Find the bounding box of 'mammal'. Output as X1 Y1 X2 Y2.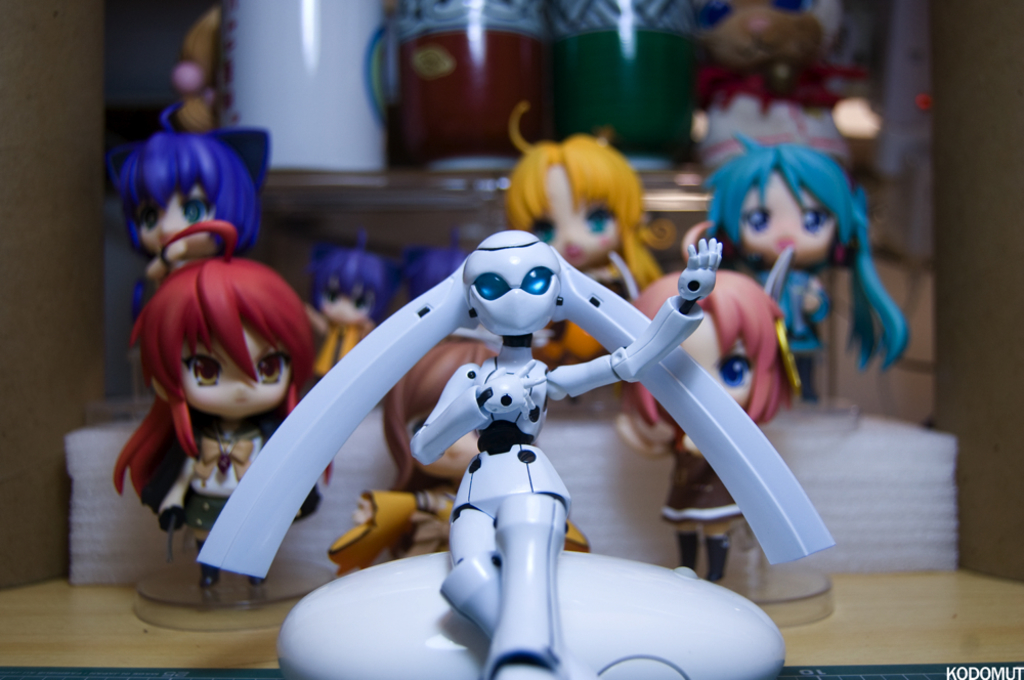
191 228 835 679.
